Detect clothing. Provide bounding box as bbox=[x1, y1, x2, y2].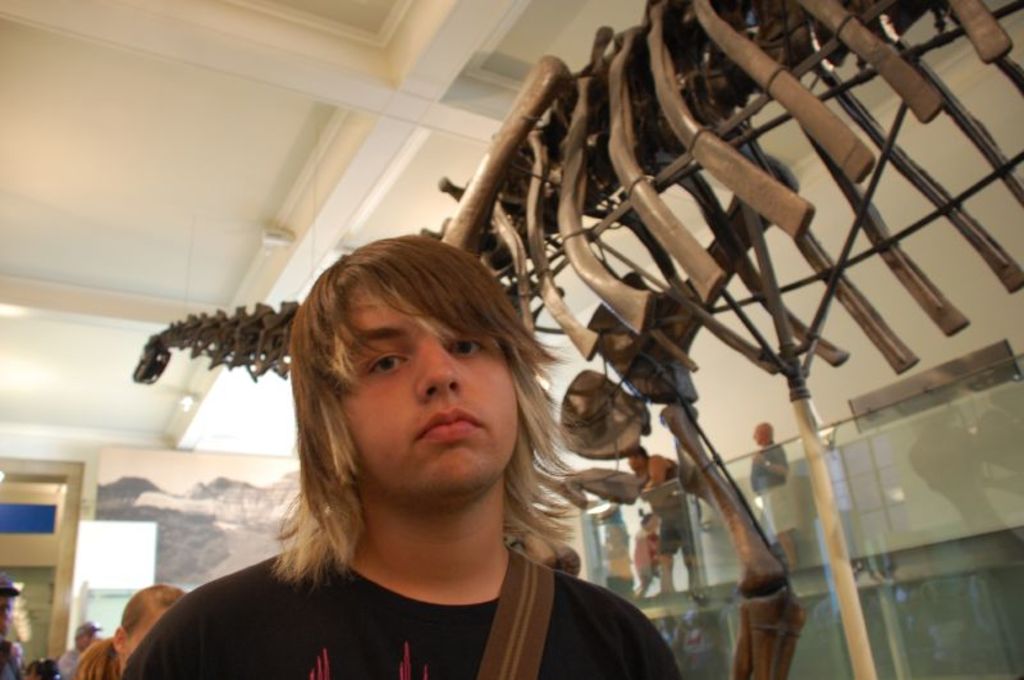
bbox=[51, 648, 84, 679].
